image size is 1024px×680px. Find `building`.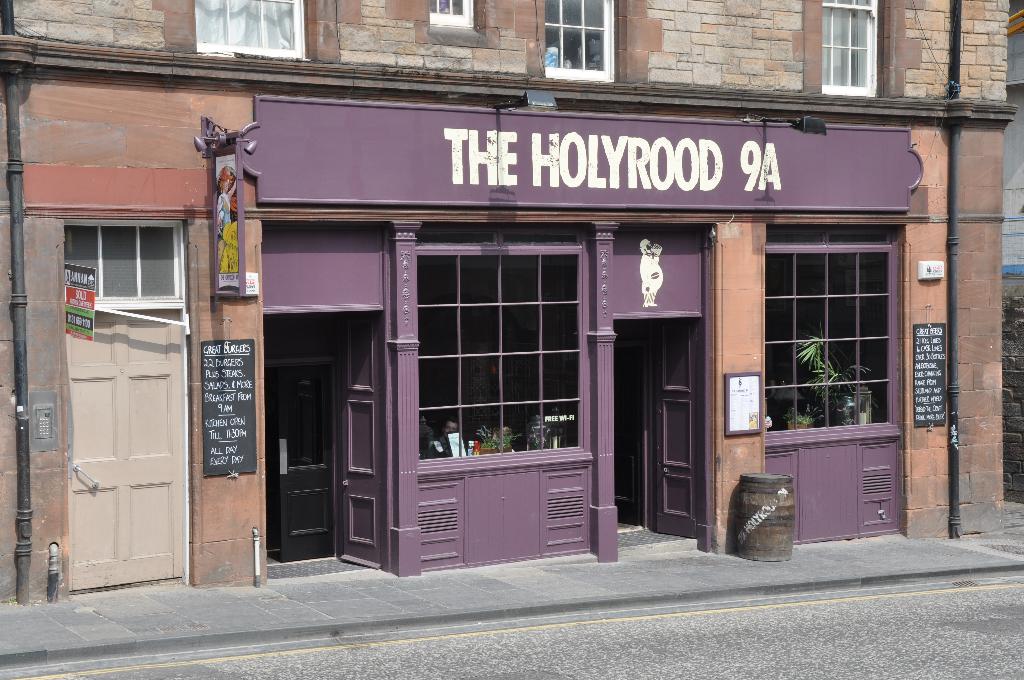
0 0 1023 598.
